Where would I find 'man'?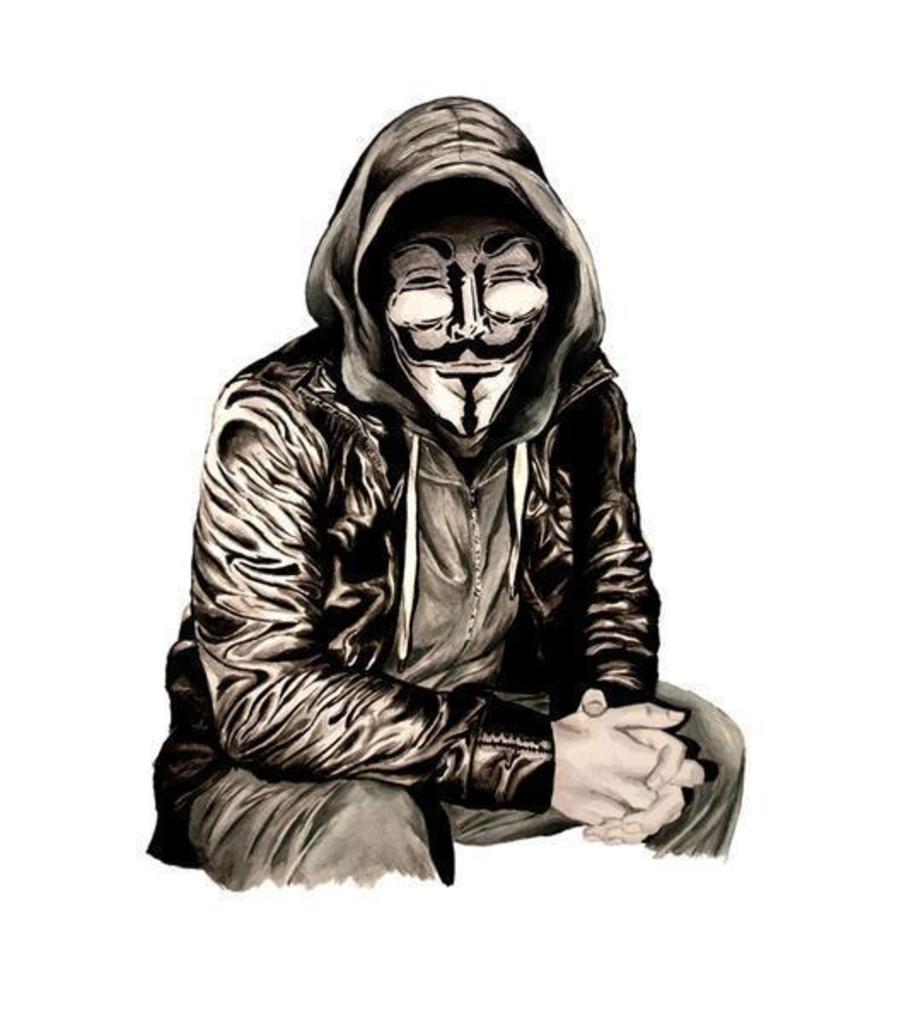
At {"x1": 143, "y1": 72, "x2": 730, "y2": 877}.
